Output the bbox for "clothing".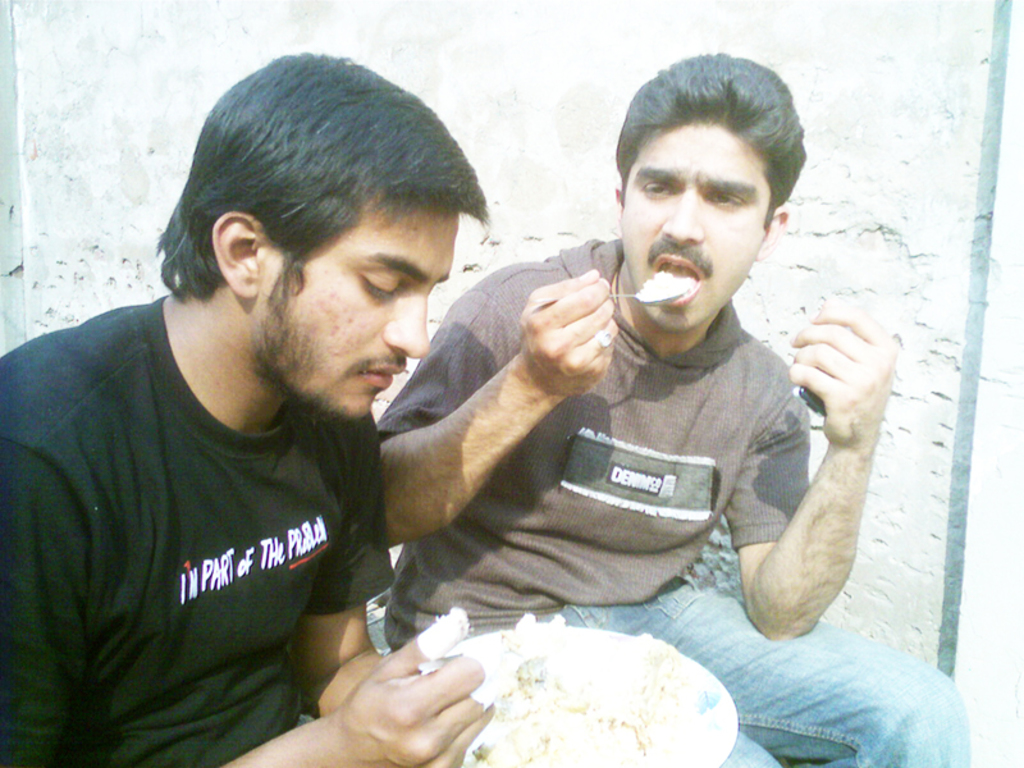
0,292,406,767.
